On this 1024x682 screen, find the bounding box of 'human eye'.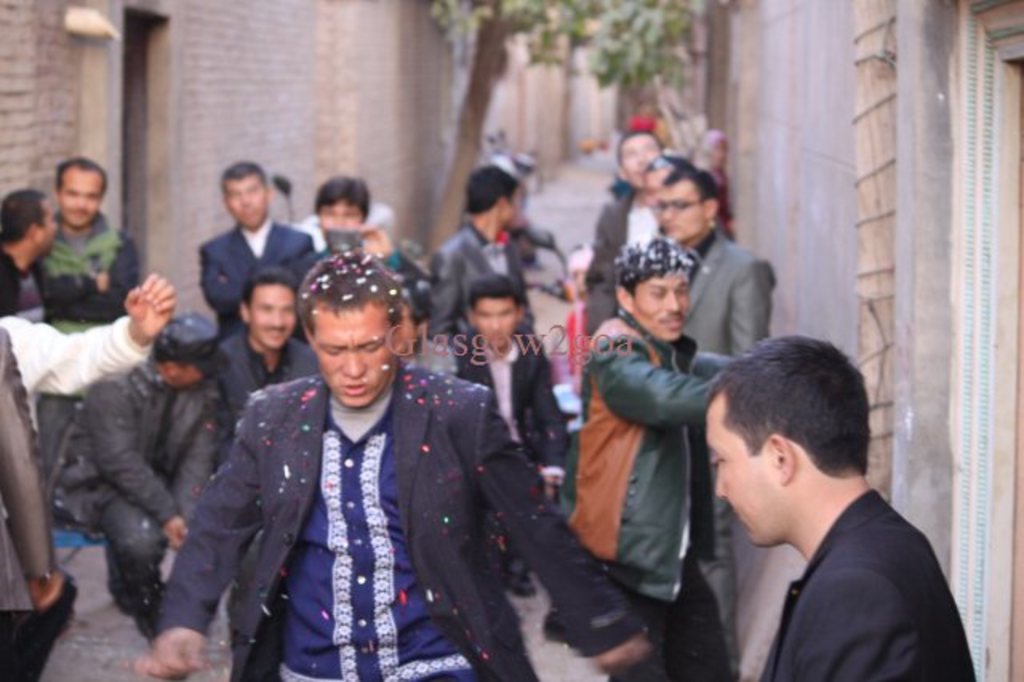
Bounding box: <box>86,192,98,202</box>.
